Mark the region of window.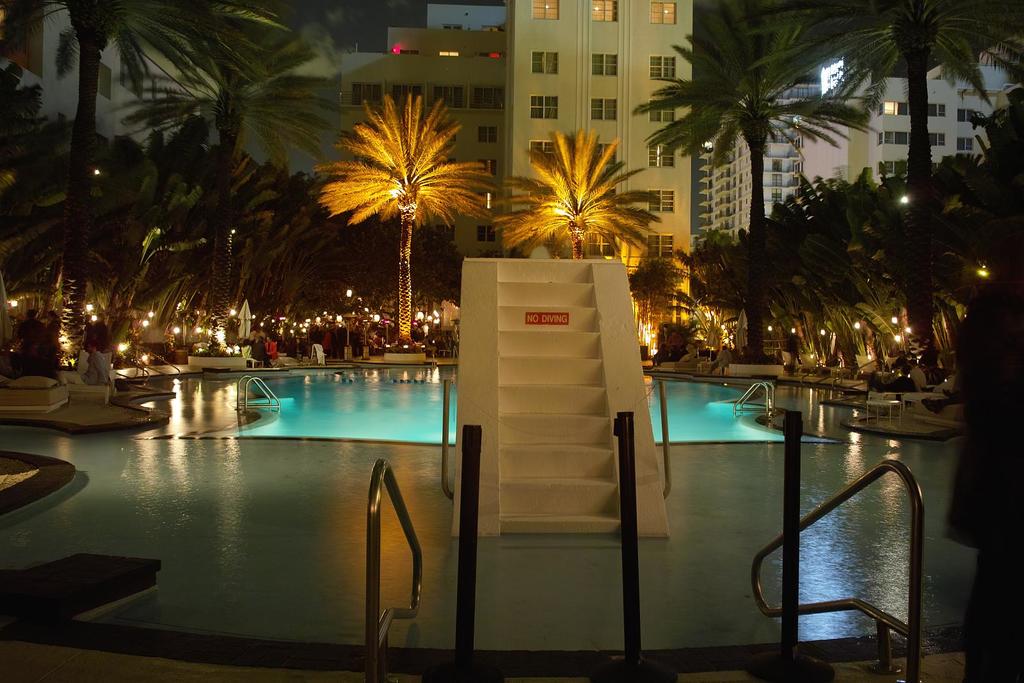
Region: rect(474, 227, 497, 243).
